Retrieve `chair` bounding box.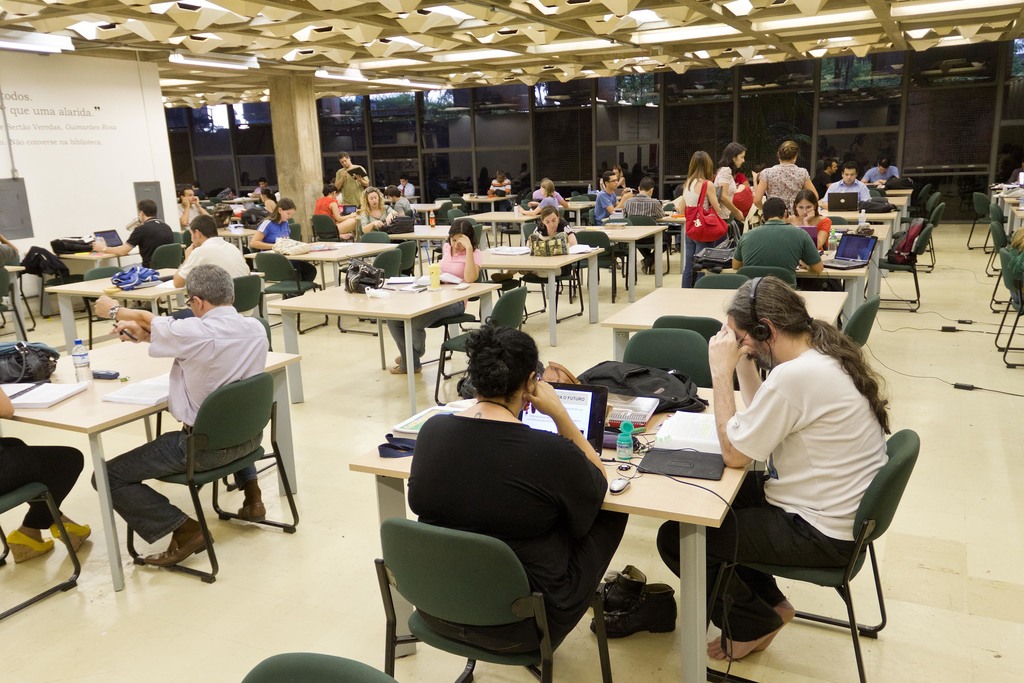
Bounding box: box(904, 183, 931, 216).
